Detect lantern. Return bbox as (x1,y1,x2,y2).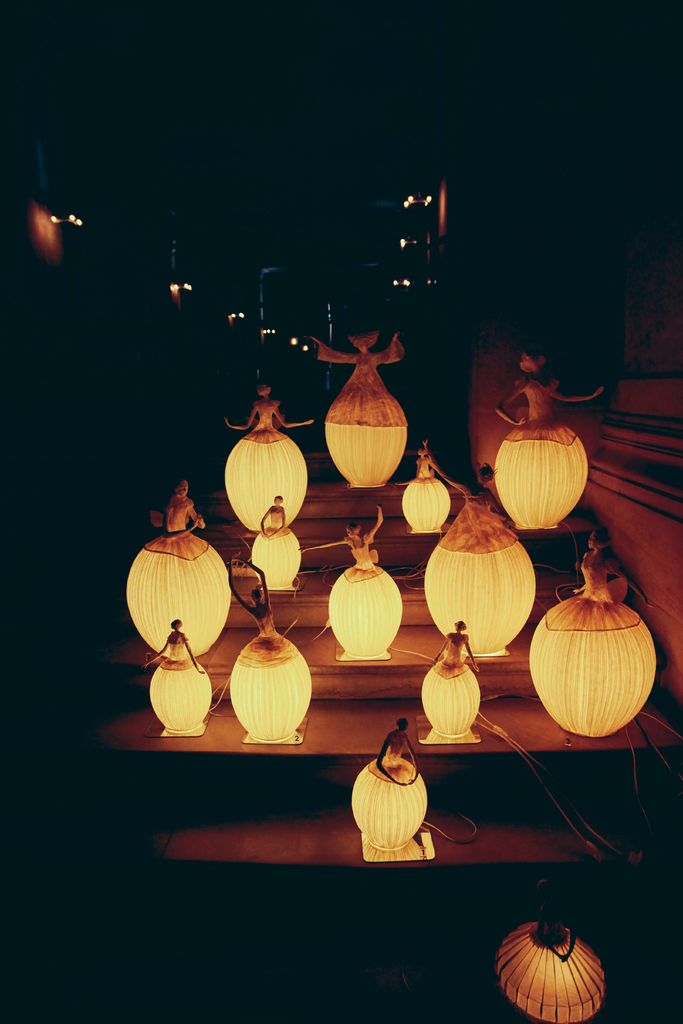
(419,624,482,735).
